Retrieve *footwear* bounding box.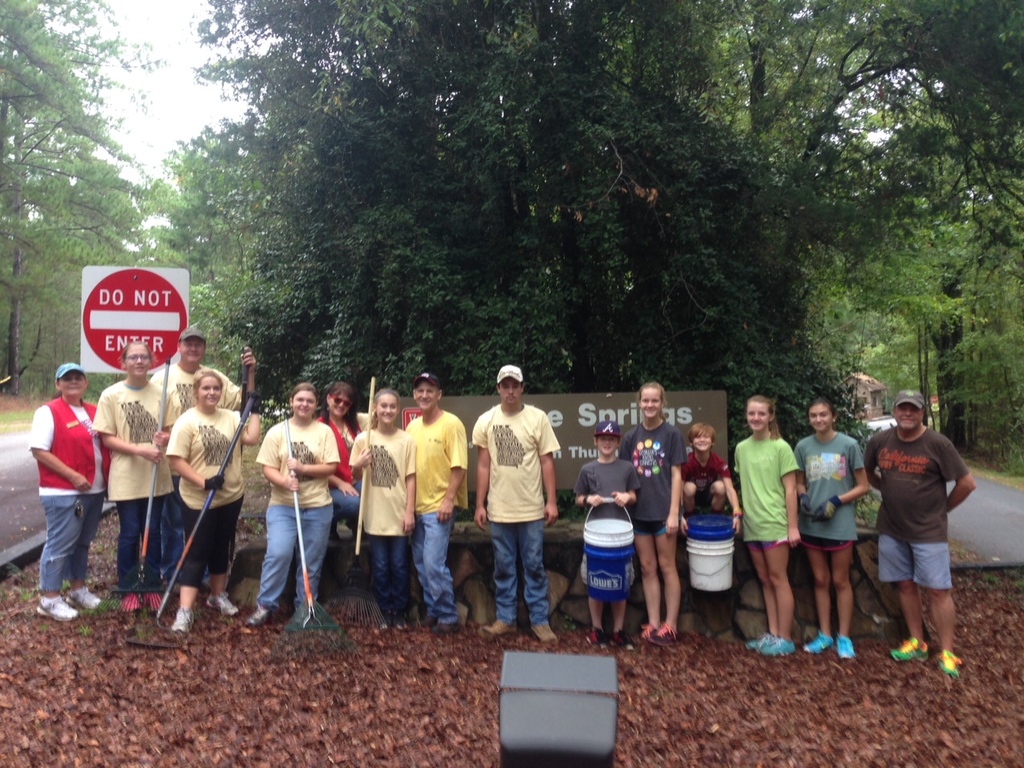
Bounding box: 610/626/636/654.
